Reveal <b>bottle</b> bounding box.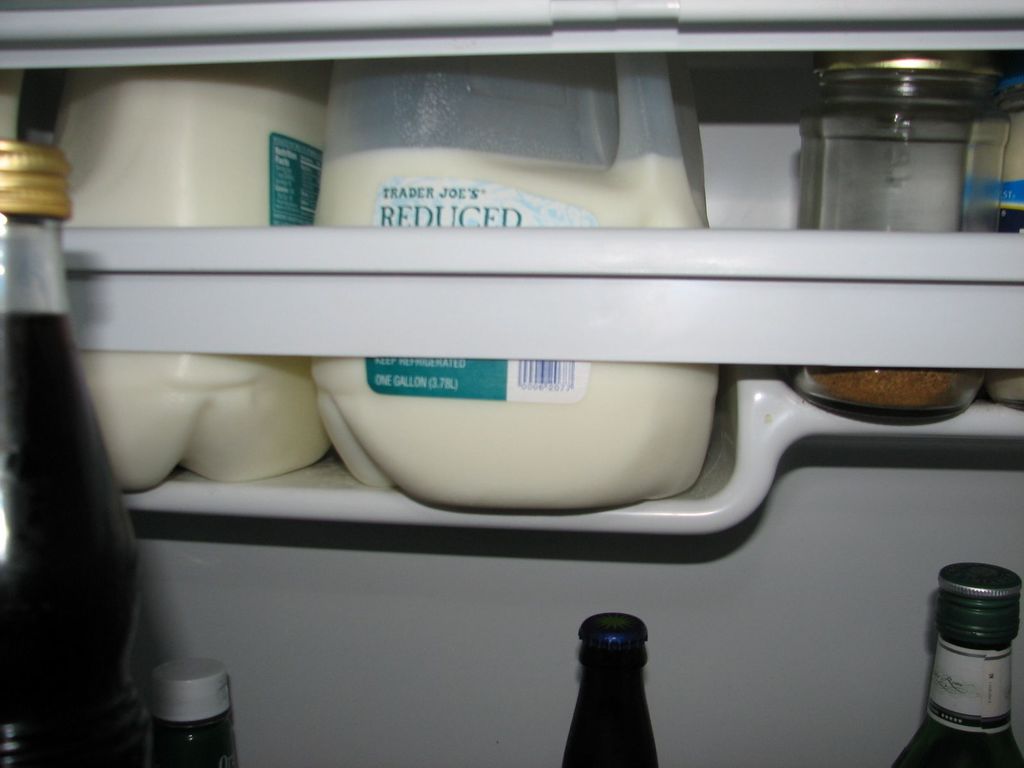
Revealed: select_region(895, 558, 1023, 767).
